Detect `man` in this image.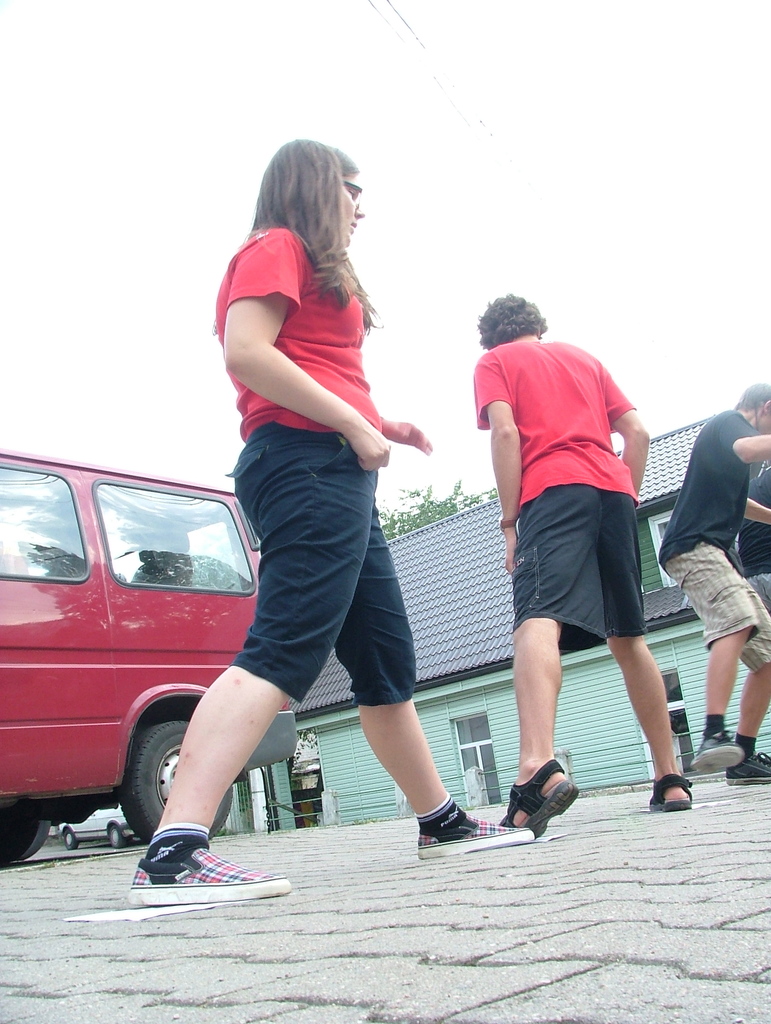
Detection: <box>467,291,692,820</box>.
